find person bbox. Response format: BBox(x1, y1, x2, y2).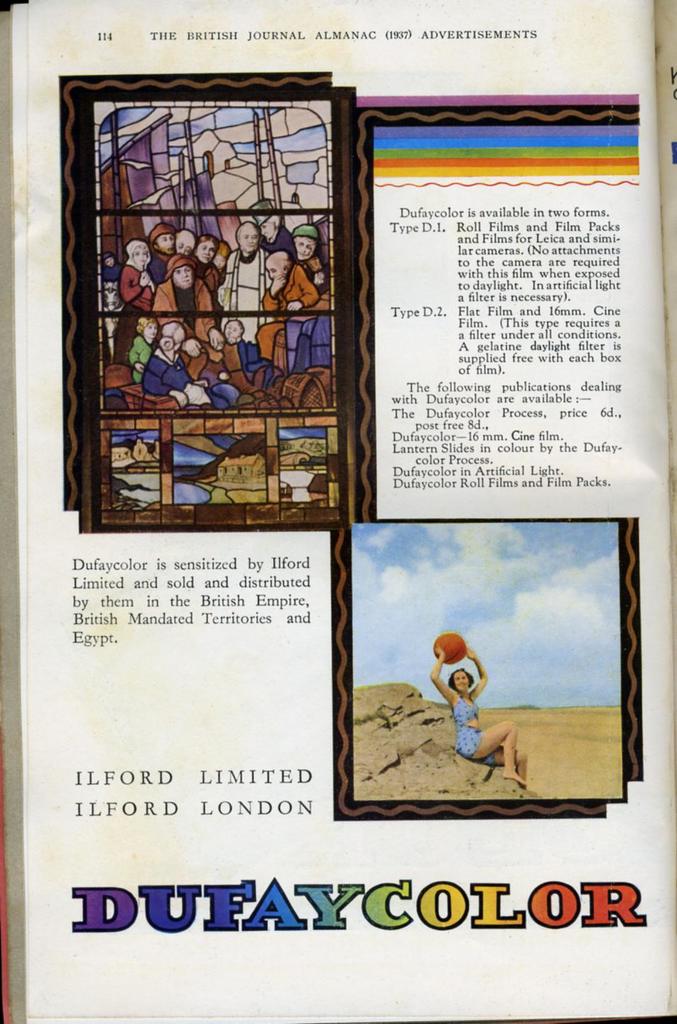
BBox(279, 226, 330, 300).
